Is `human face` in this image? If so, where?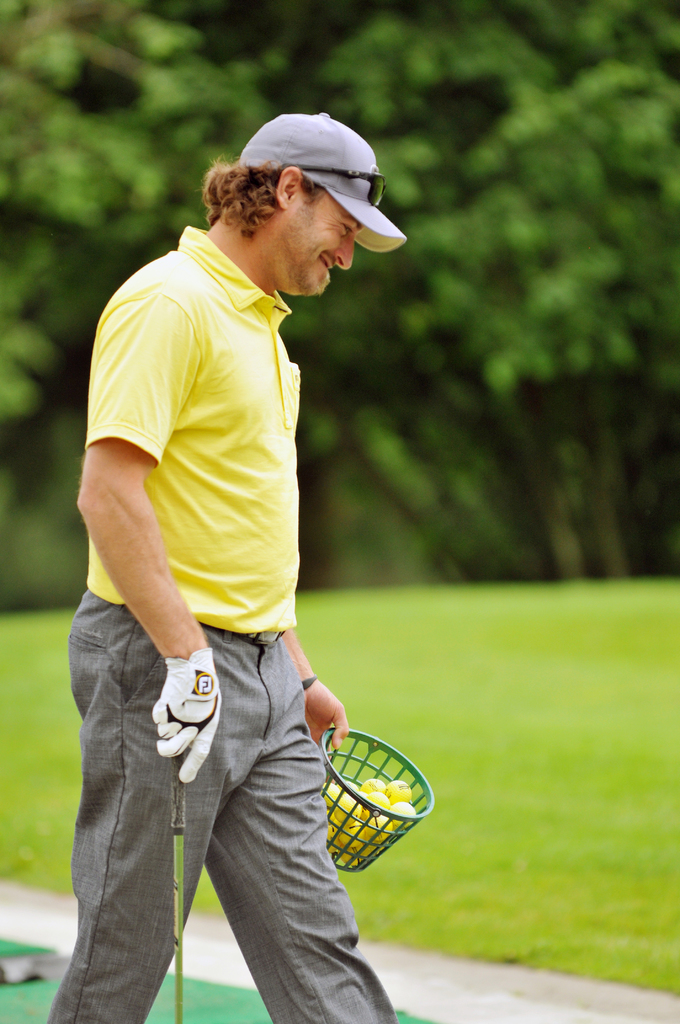
Yes, at box(279, 211, 356, 295).
